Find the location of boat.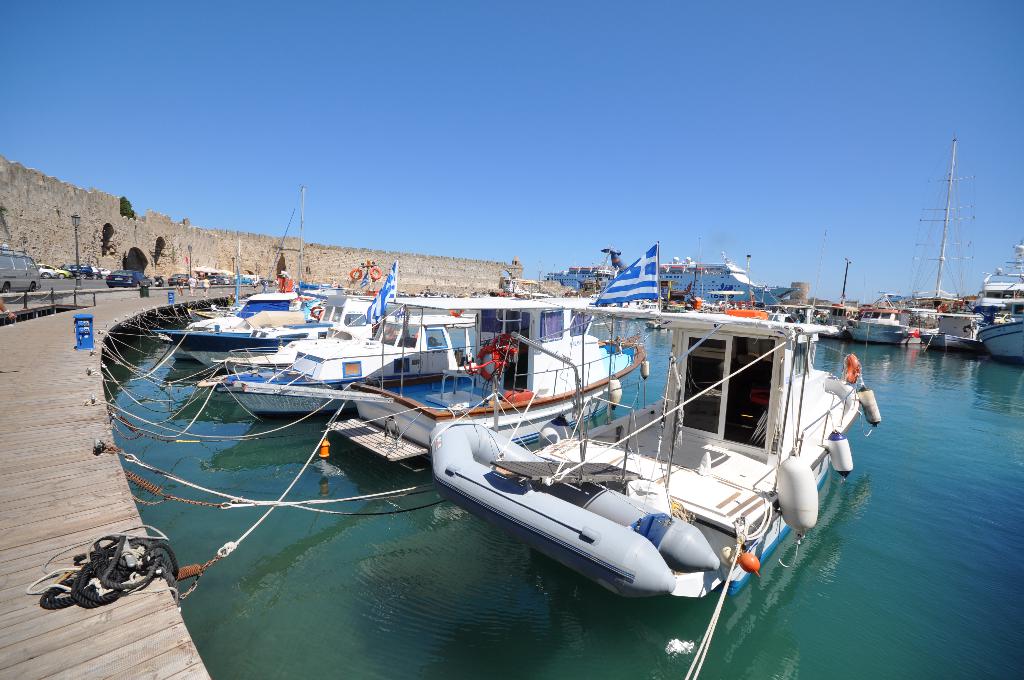
Location: l=423, t=282, r=887, b=599.
